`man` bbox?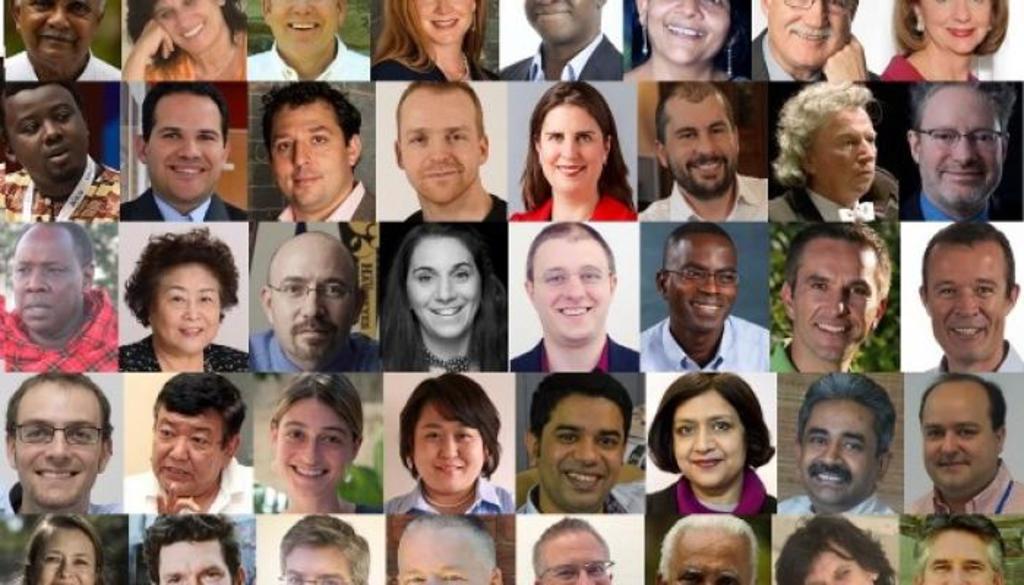
(249, 233, 388, 376)
